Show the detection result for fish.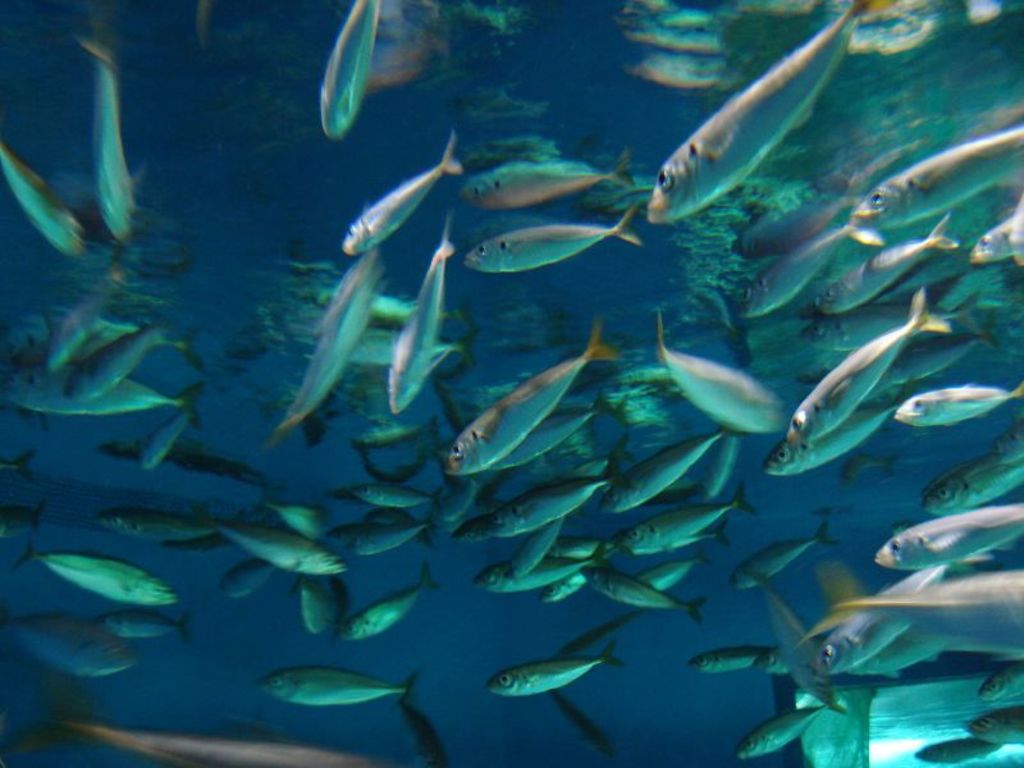
crop(641, 552, 710, 595).
